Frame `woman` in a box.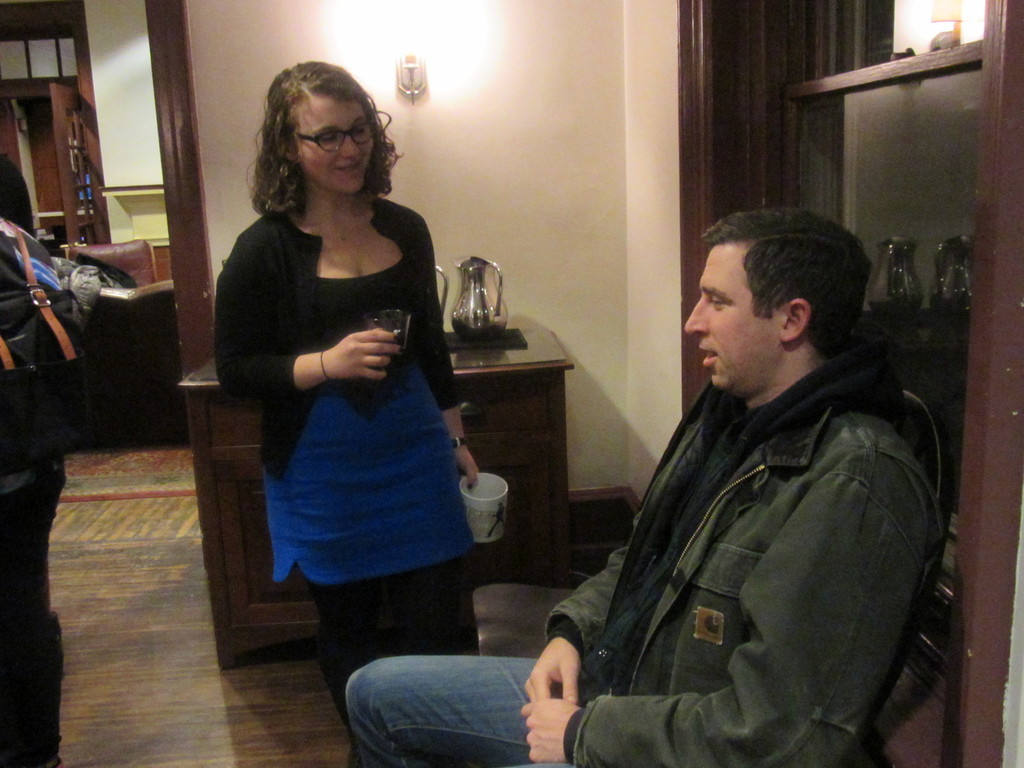
[left=204, top=76, right=478, bottom=682].
